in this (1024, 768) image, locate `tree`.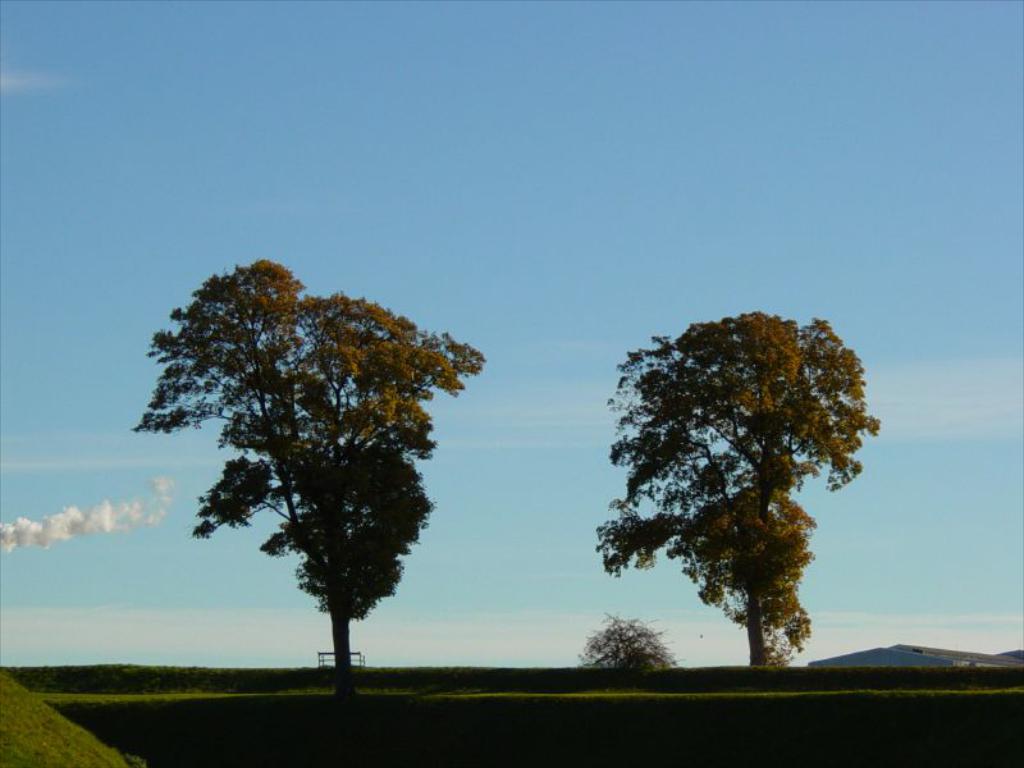
Bounding box: rect(586, 283, 884, 690).
